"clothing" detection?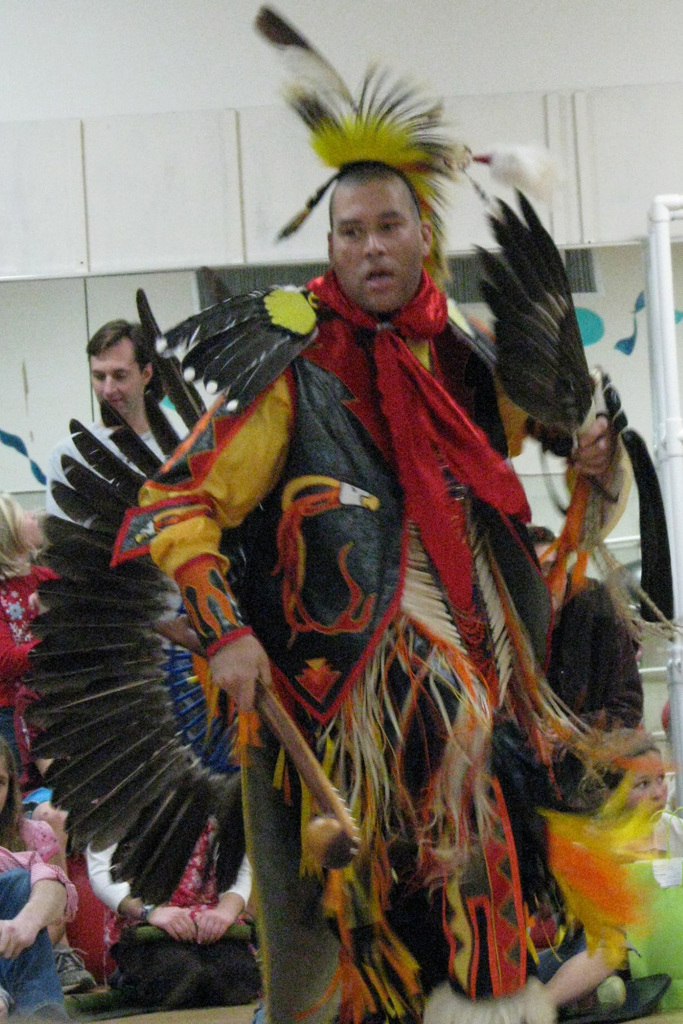
529 565 648 804
